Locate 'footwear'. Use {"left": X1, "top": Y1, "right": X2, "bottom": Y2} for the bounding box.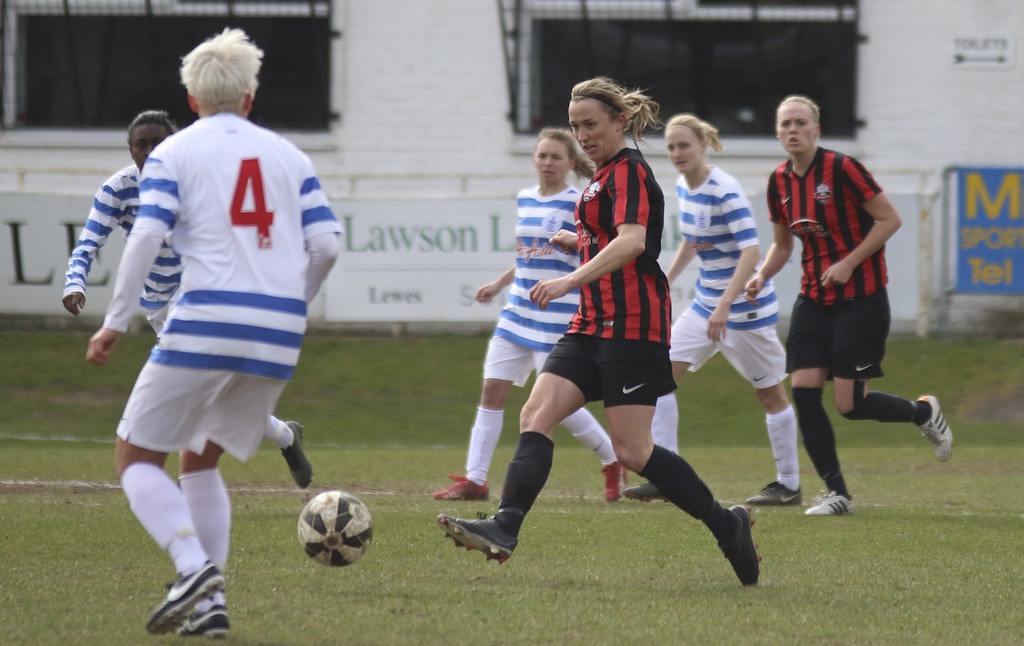
{"left": 600, "top": 455, "right": 626, "bottom": 505}.
